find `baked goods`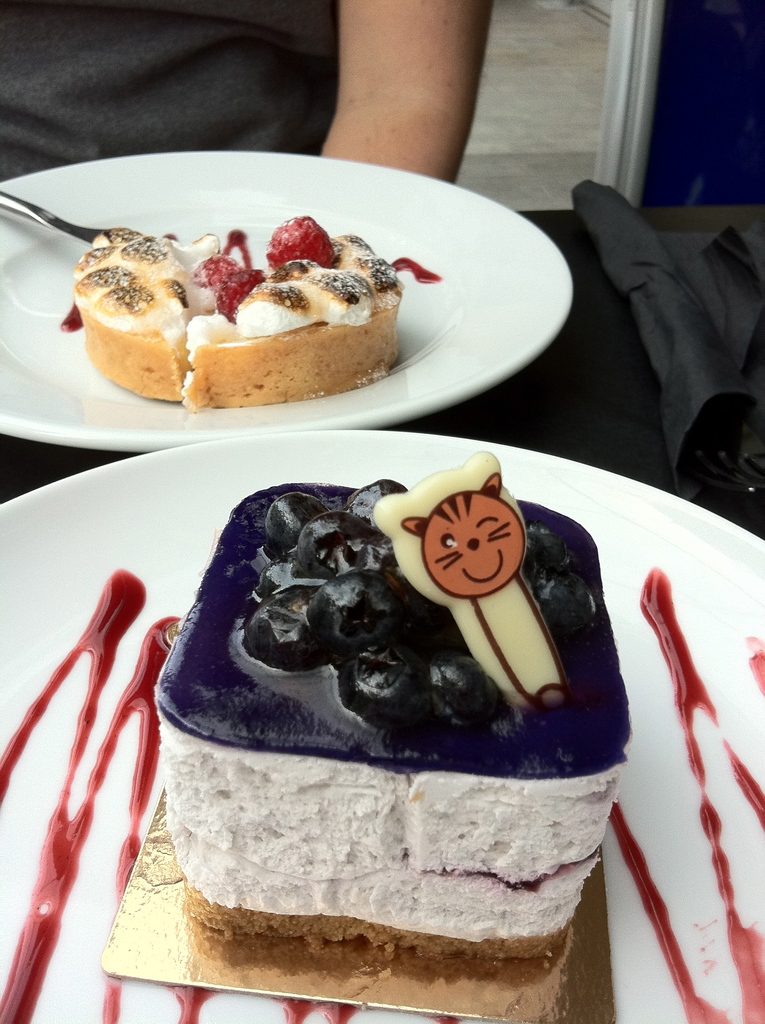
[x1=147, y1=474, x2=634, y2=963]
